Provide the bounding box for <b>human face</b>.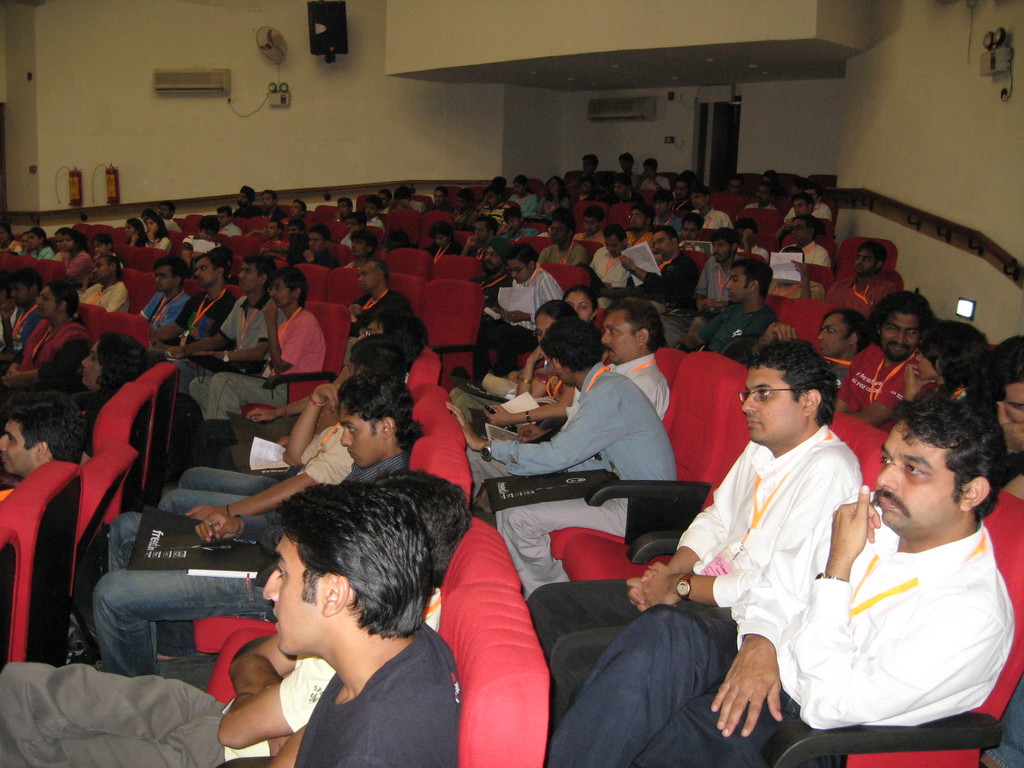
(x1=655, y1=202, x2=668, y2=214).
